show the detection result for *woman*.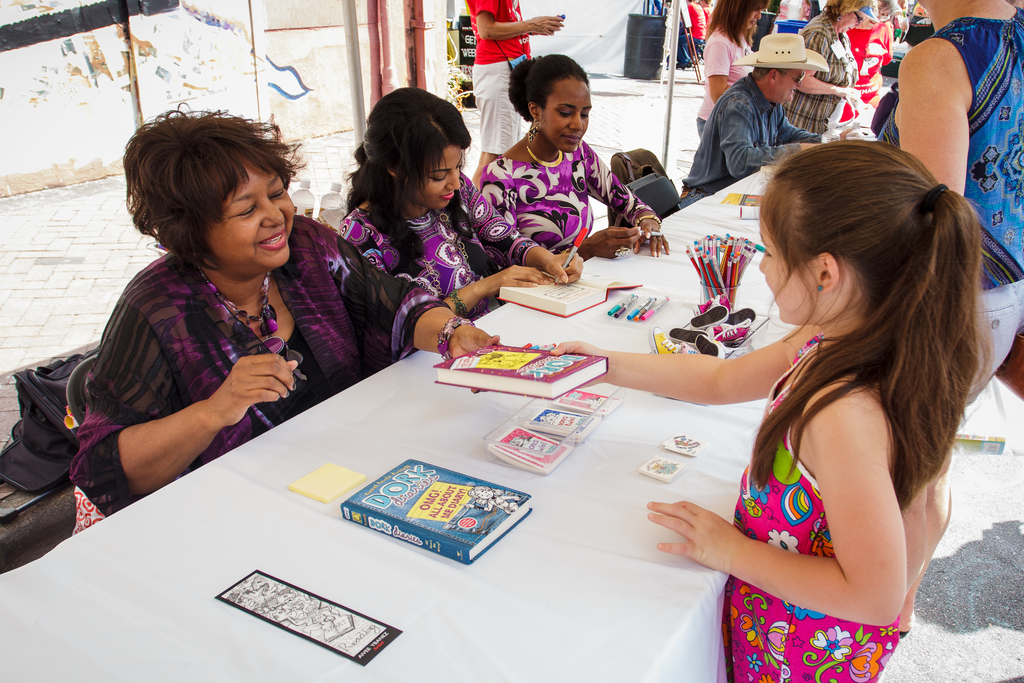
{"left": 696, "top": 0, "right": 770, "bottom": 134}.
